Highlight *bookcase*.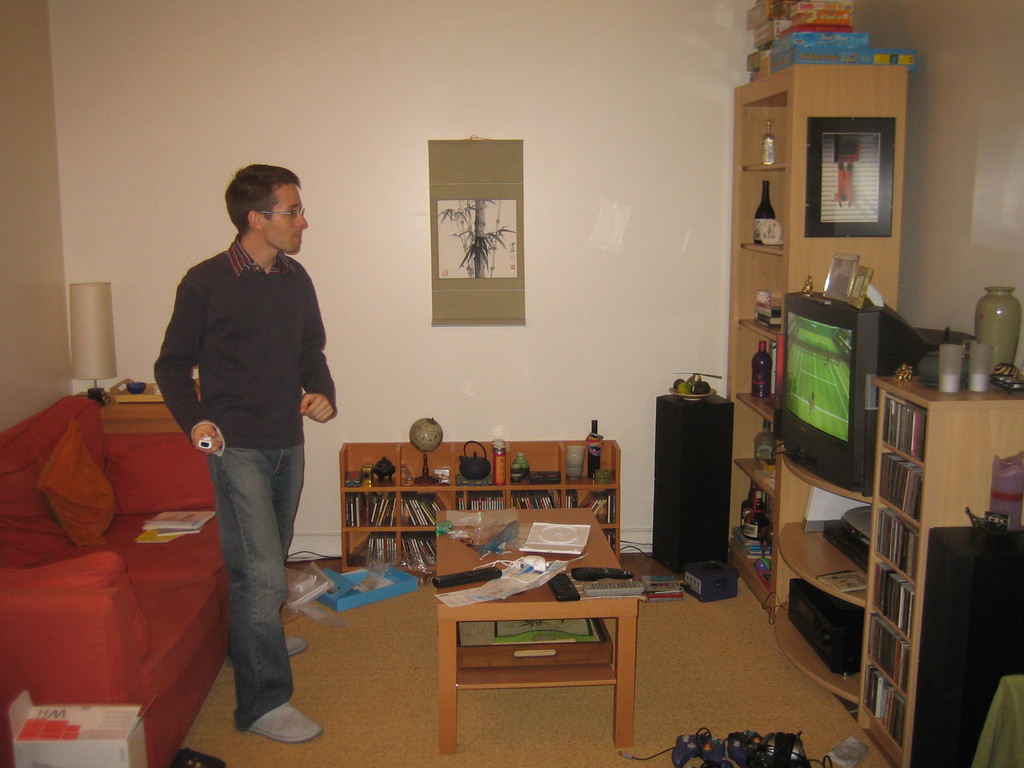
Highlighted region: (x1=857, y1=378, x2=1023, y2=767).
